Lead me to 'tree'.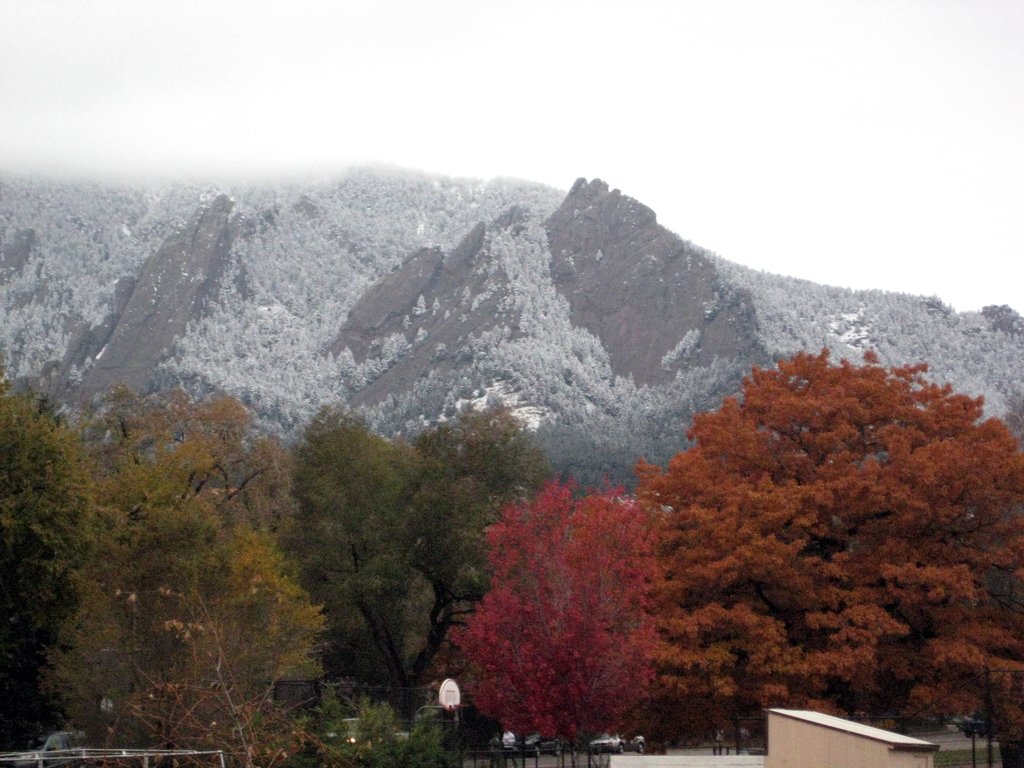
Lead to 536,465,634,767.
